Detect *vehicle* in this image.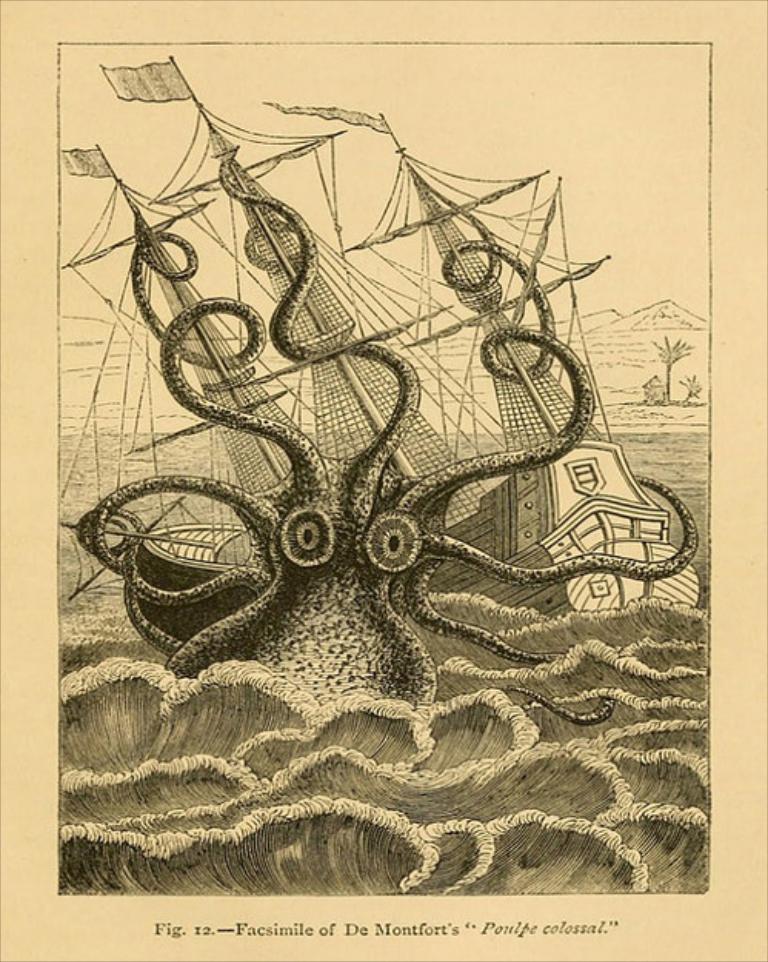
Detection: <box>60,49,705,642</box>.
